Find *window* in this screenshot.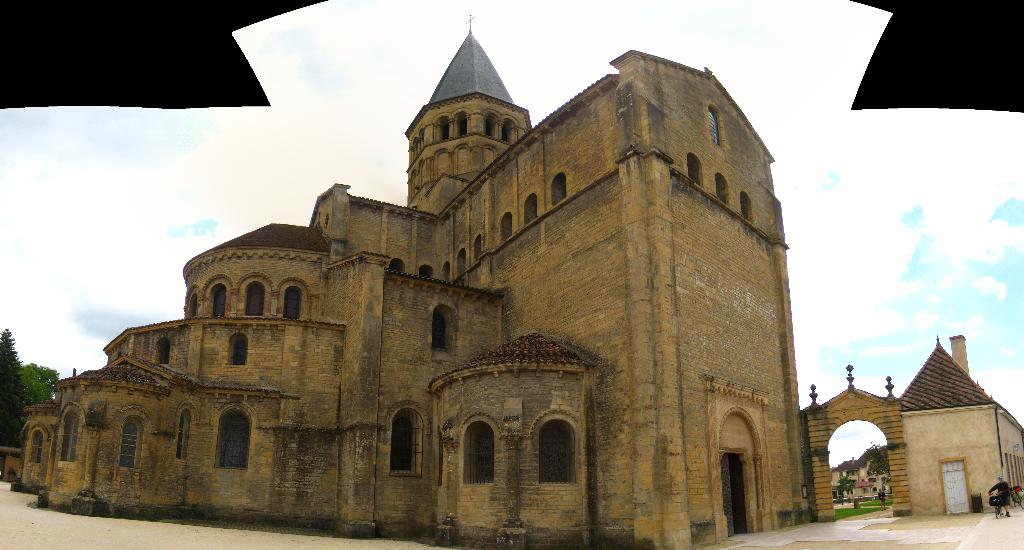
The bounding box for *window* is bbox(215, 410, 250, 469).
